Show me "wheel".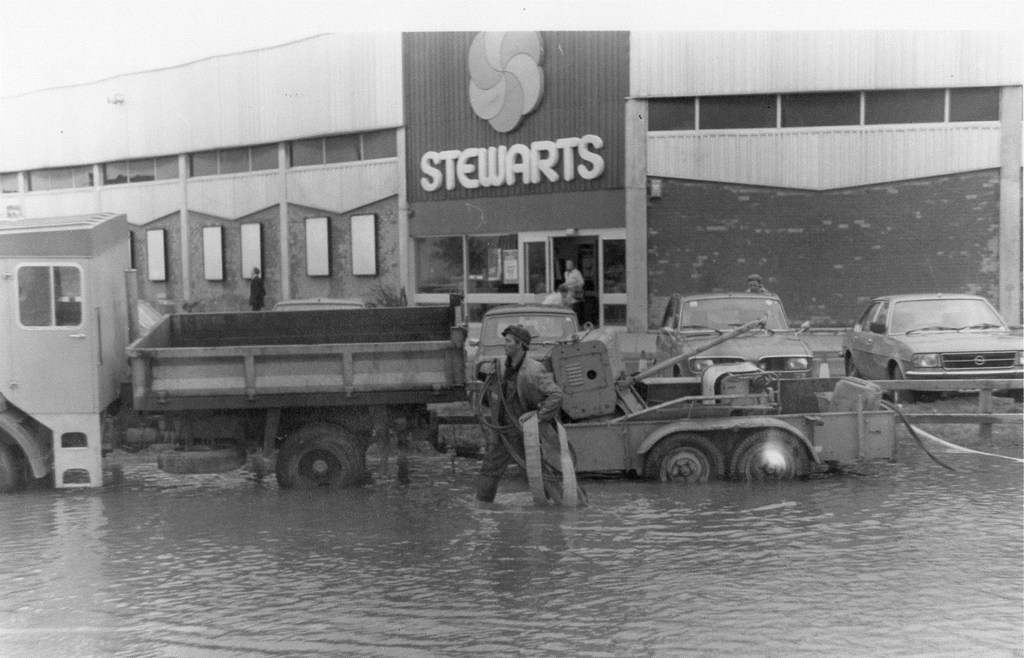
"wheel" is here: locate(646, 434, 720, 487).
